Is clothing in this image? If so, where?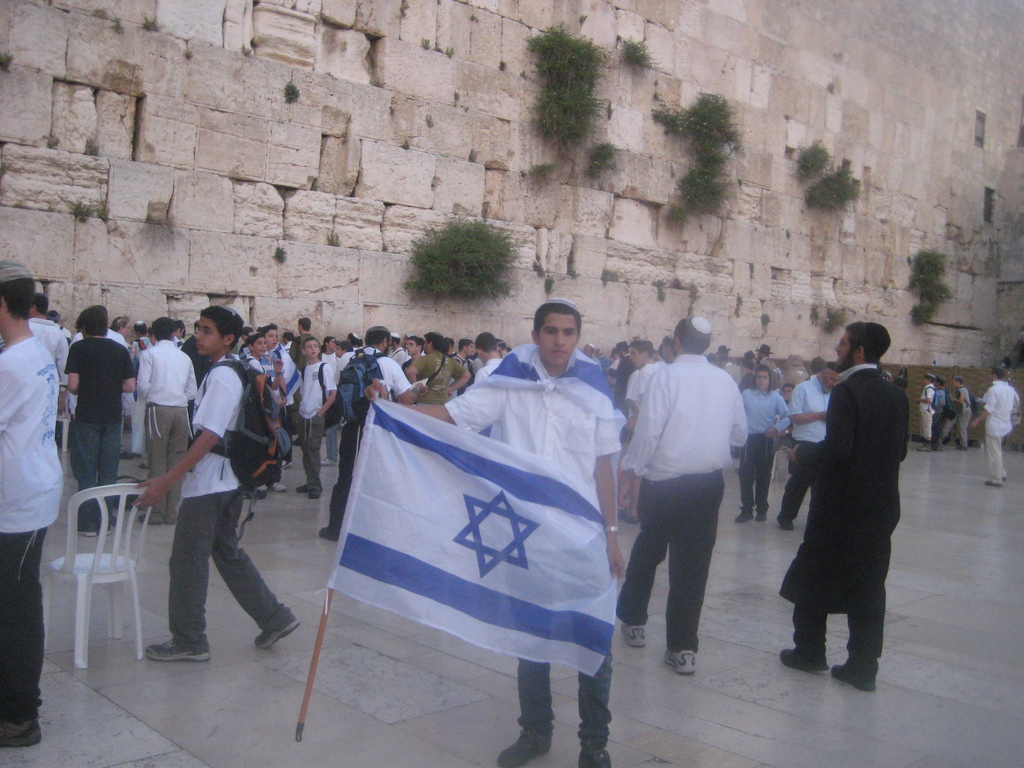
Yes, at <box>66,337,135,529</box>.
